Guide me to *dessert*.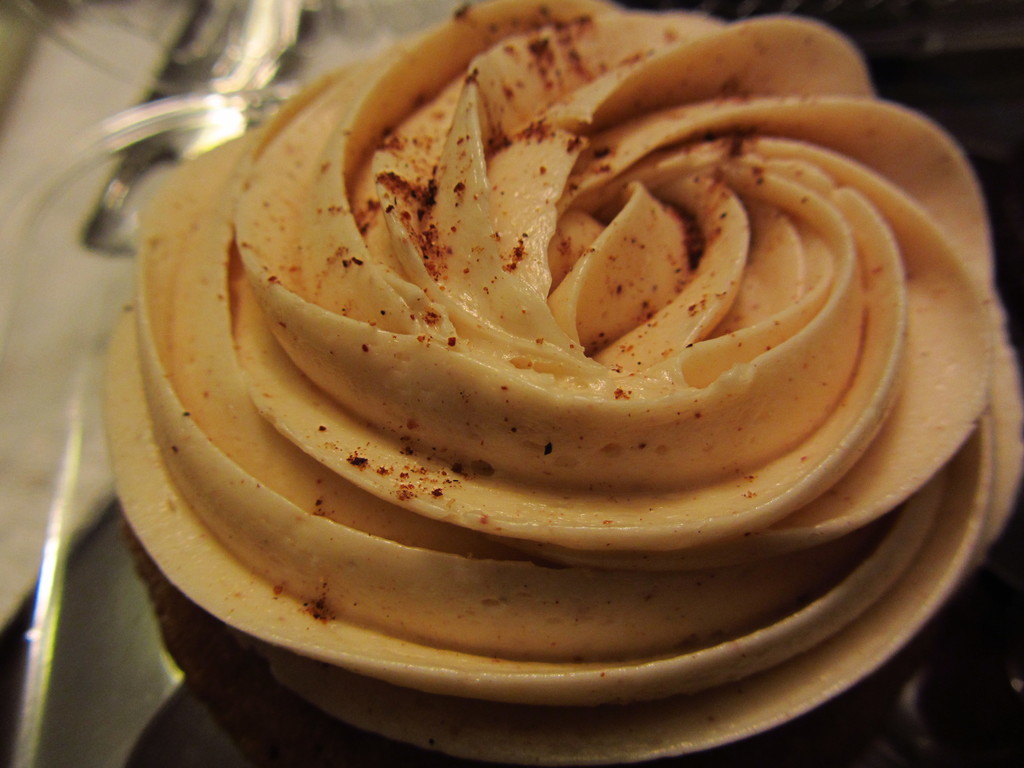
Guidance: [110,10,970,719].
